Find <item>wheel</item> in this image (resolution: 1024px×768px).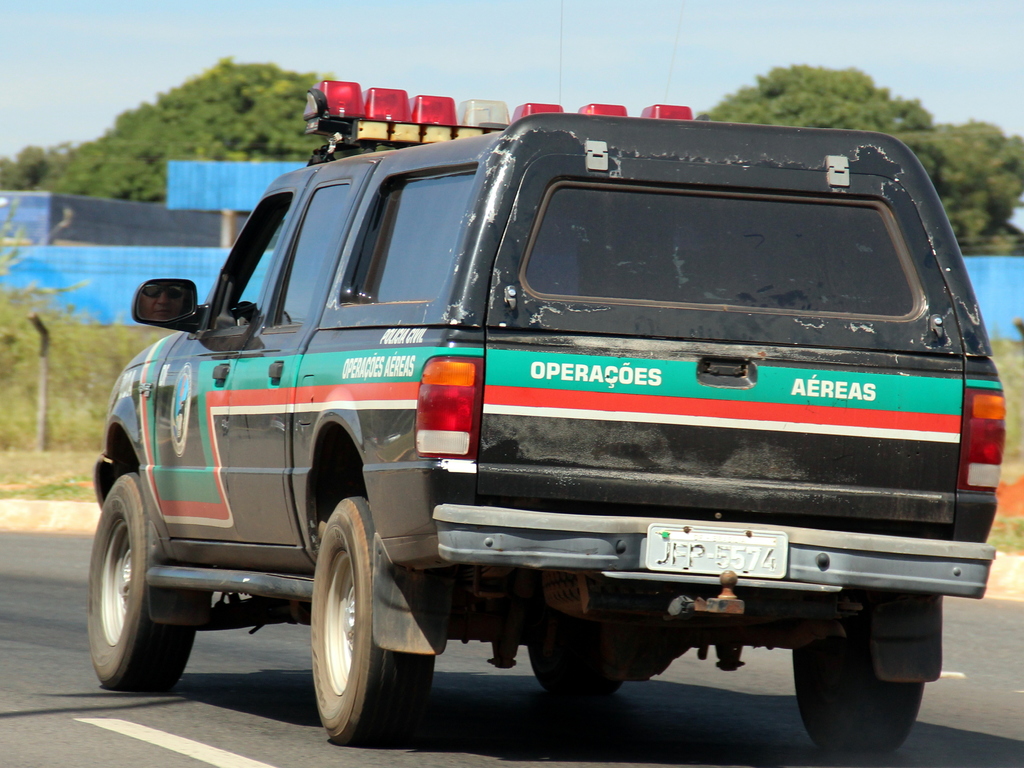
locate(527, 632, 621, 705).
